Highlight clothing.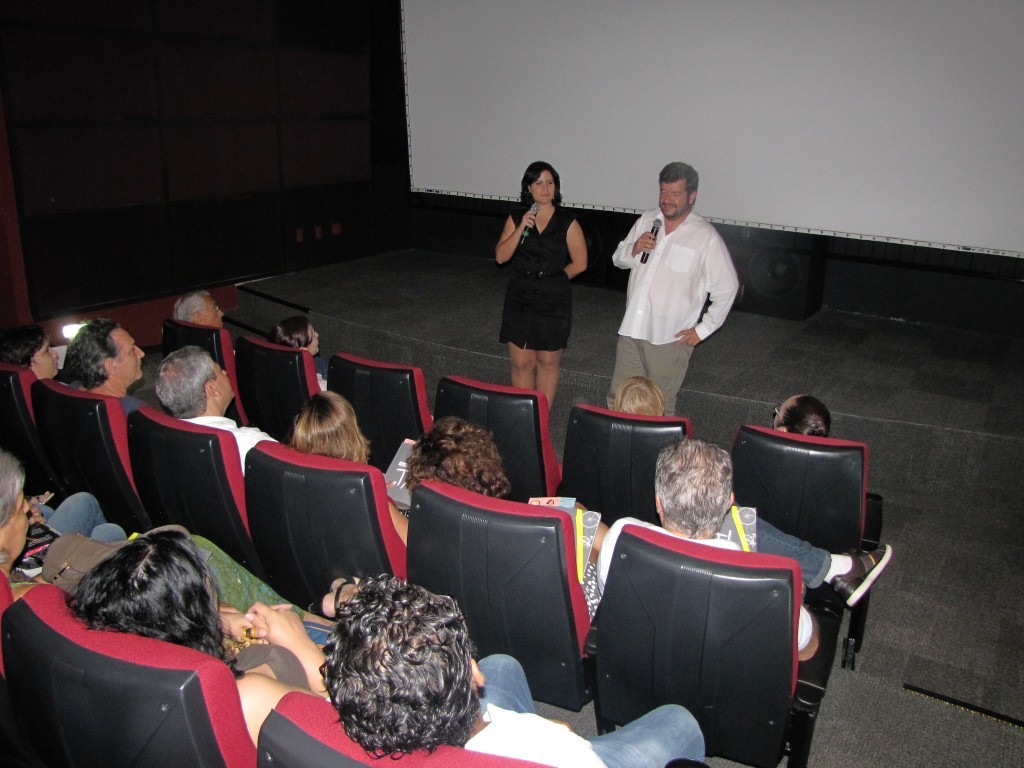
Highlighted region: BBox(597, 503, 835, 657).
